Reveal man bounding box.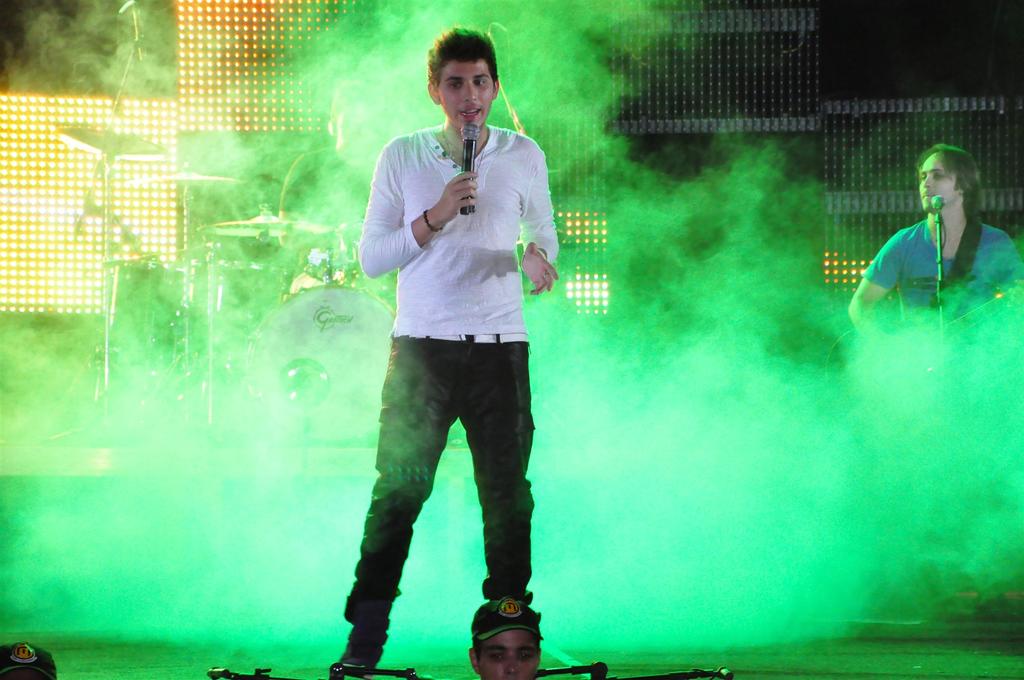
Revealed: 845 149 1023 599.
